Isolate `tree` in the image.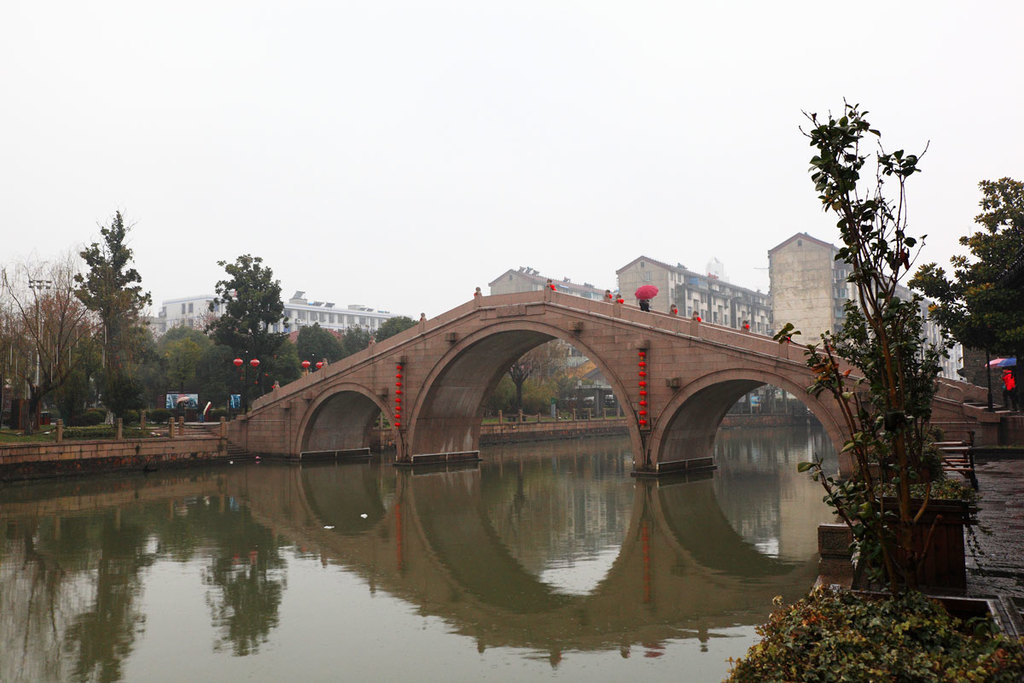
Isolated region: Rect(201, 253, 297, 414).
